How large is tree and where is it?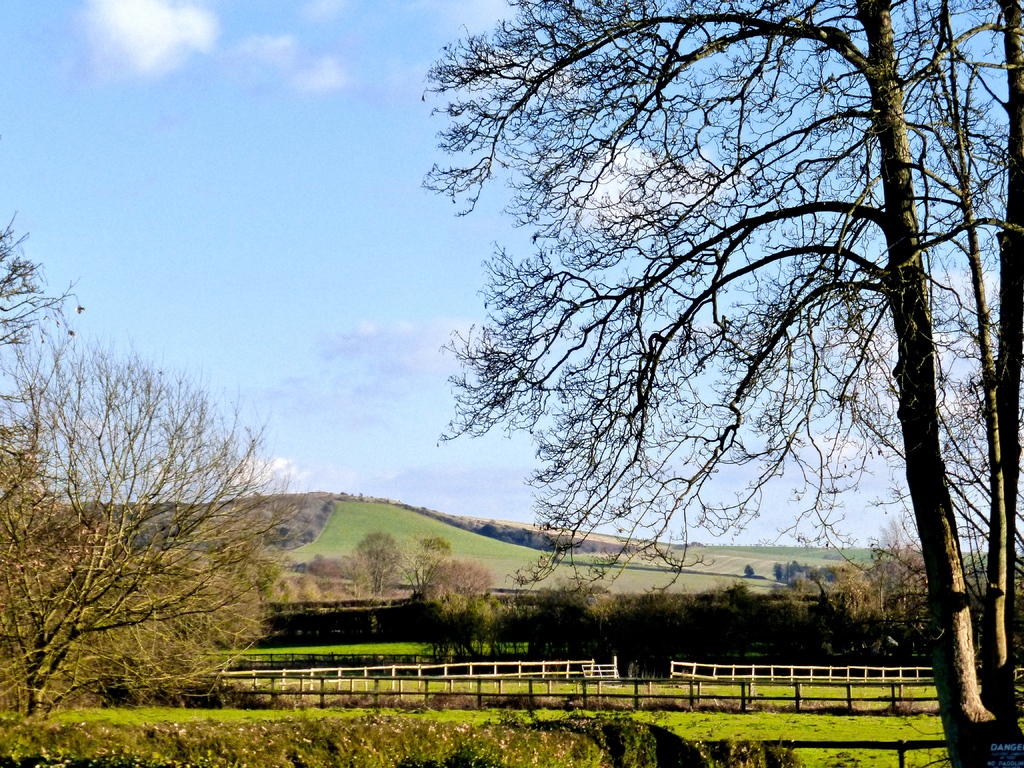
Bounding box: x1=390 y1=534 x2=452 y2=596.
